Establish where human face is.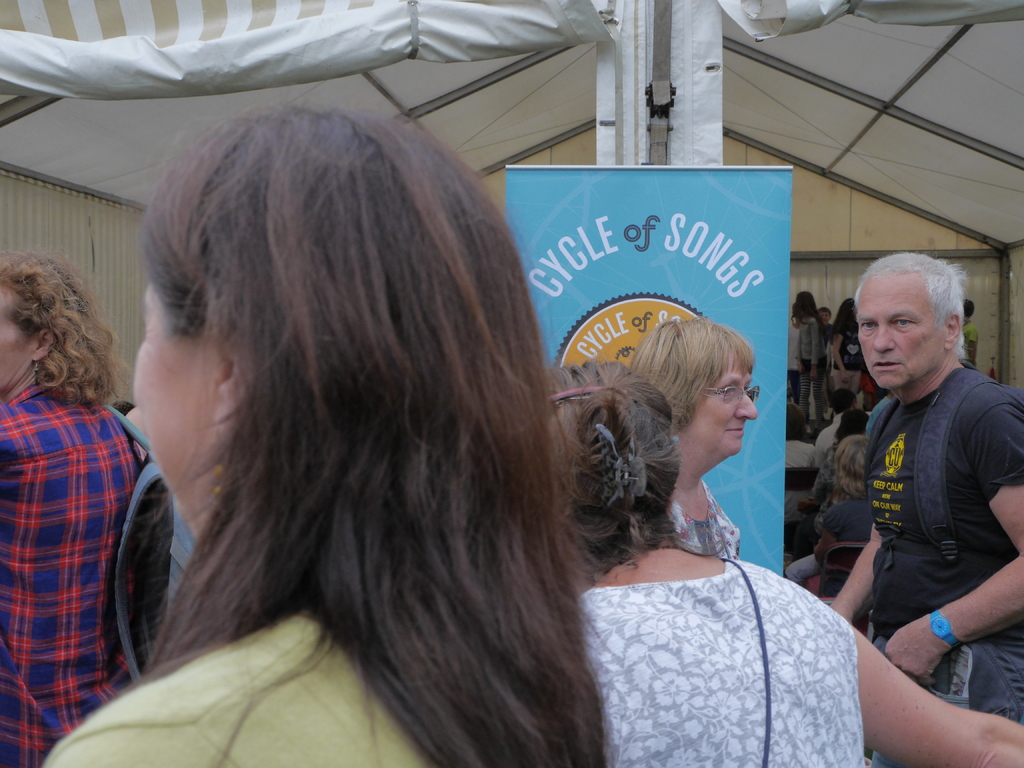
Established at box(858, 273, 944, 382).
